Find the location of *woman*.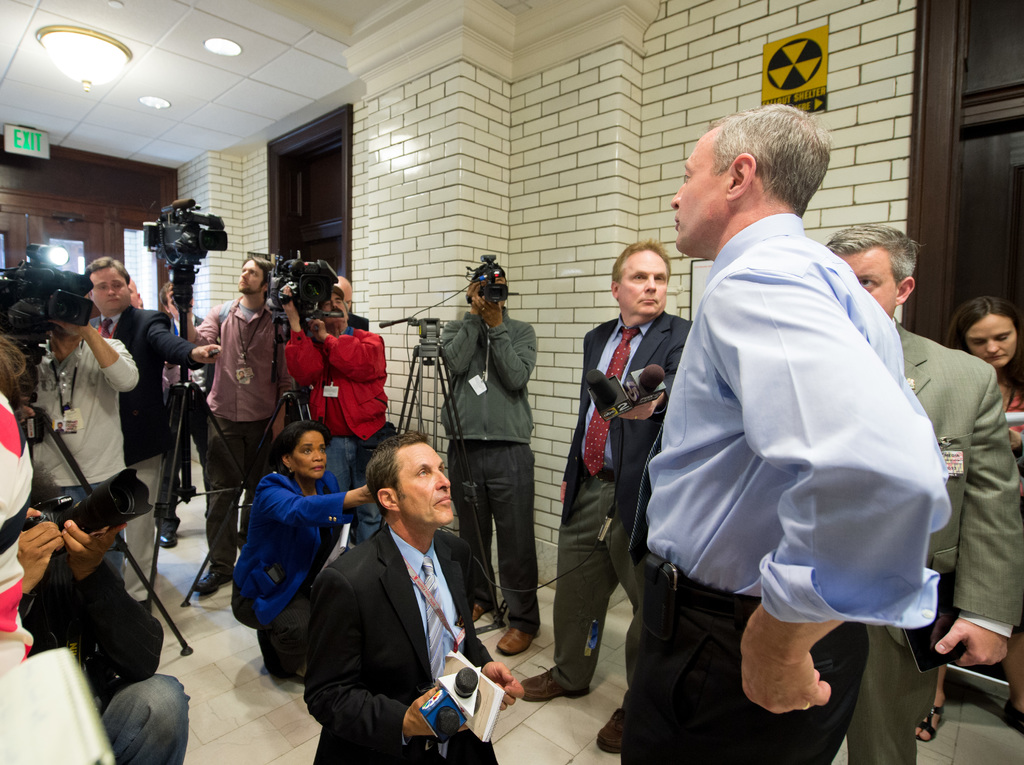
Location: box(225, 420, 374, 680).
